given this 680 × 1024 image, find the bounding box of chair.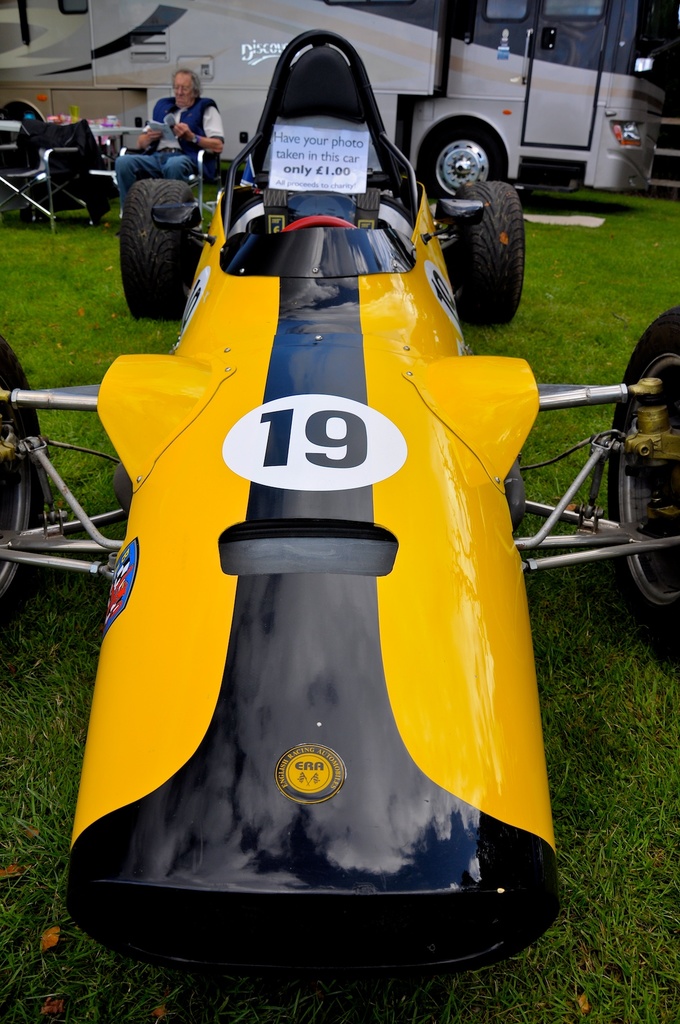
<box>0,114,88,224</box>.
